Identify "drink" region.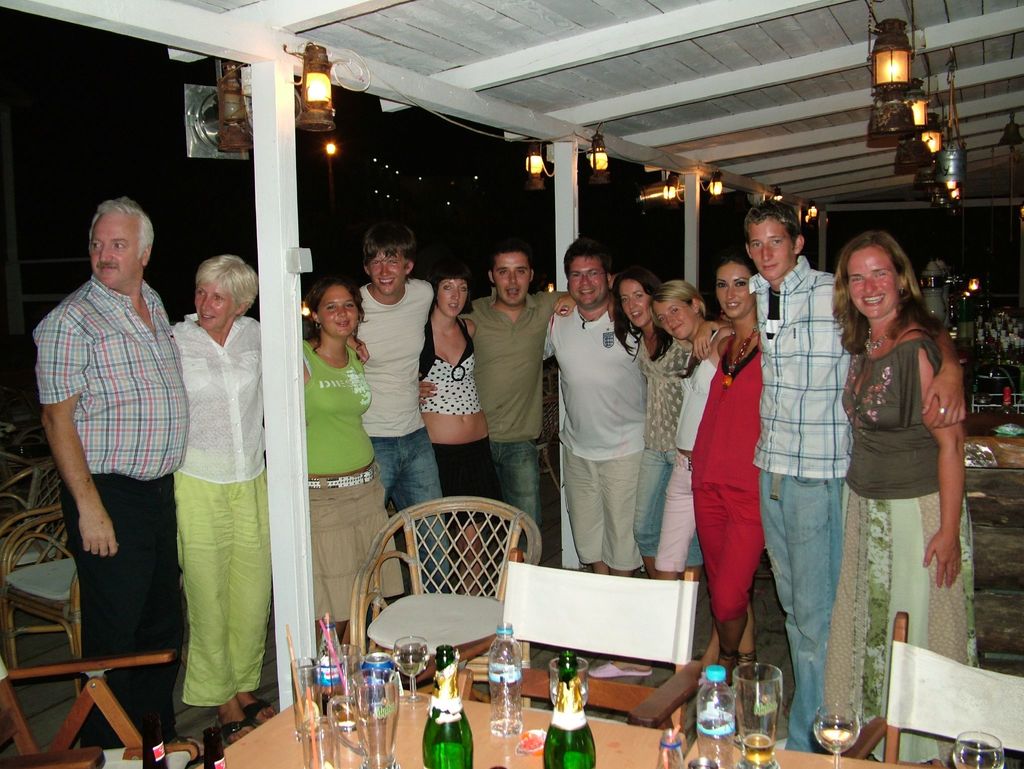
Region: detection(737, 731, 778, 764).
